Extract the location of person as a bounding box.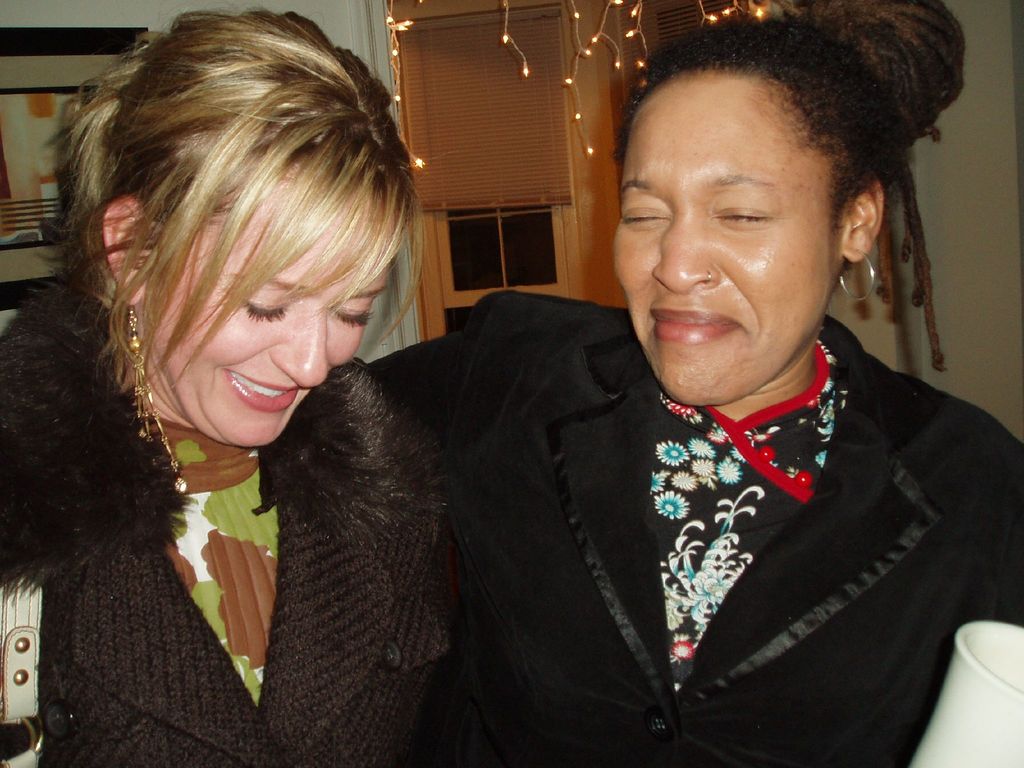
l=0, t=4, r=454, b=767.
